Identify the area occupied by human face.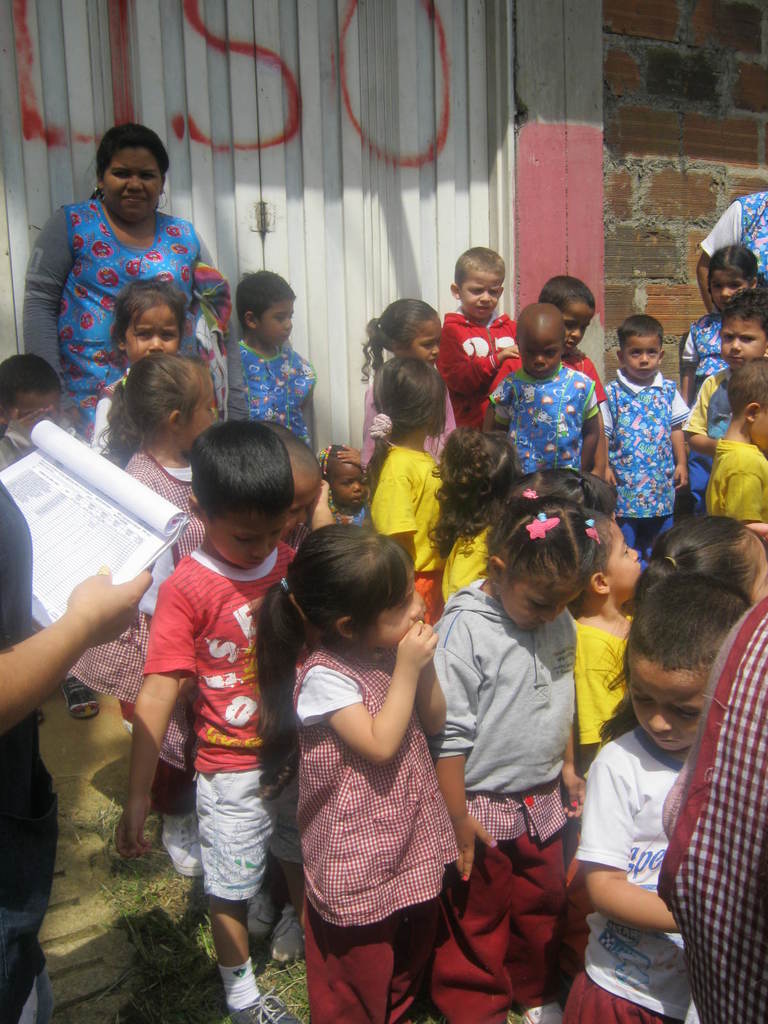
Area: 188/372/221/454.
